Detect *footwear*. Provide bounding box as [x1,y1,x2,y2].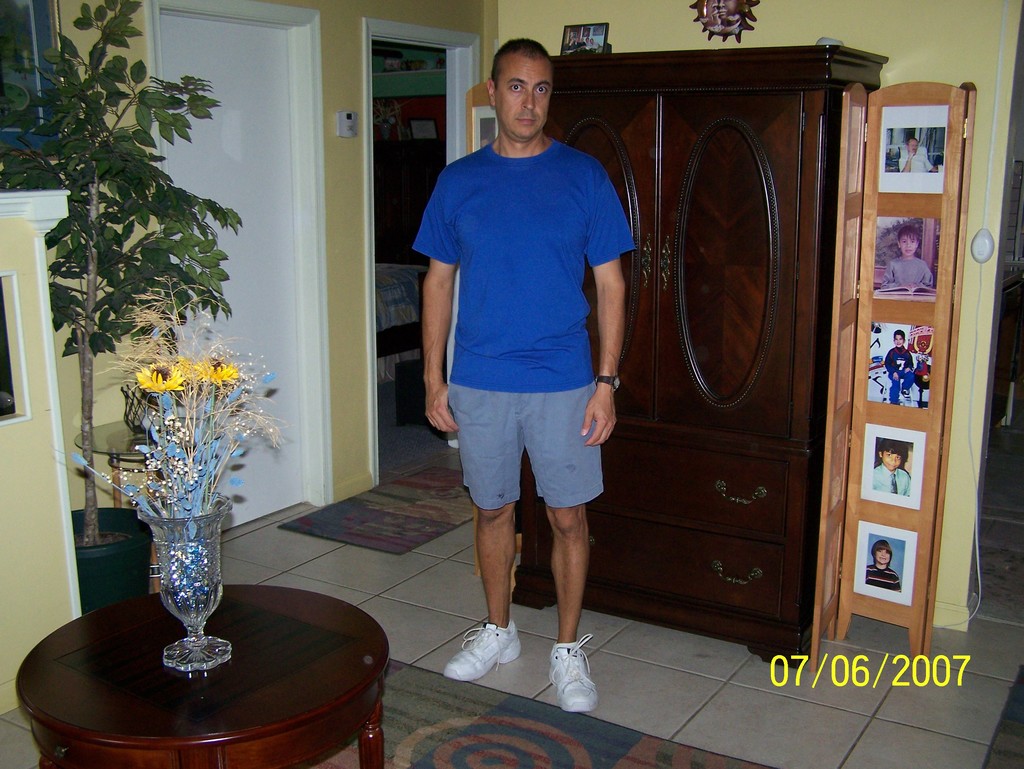
[902,385,912,397].
